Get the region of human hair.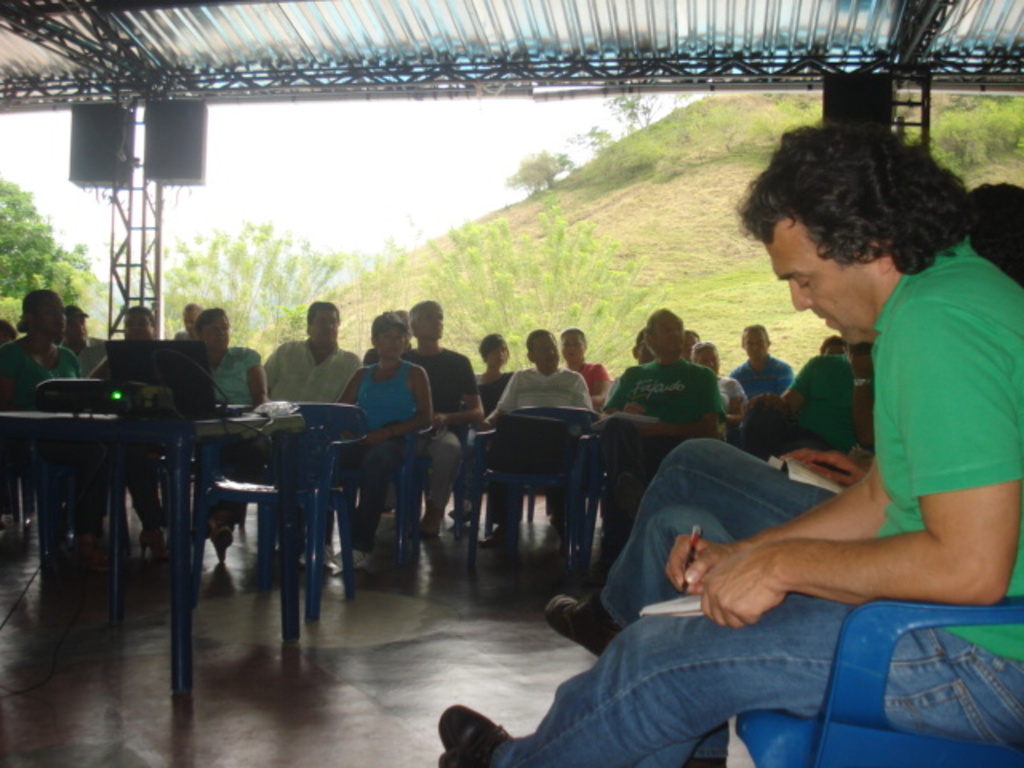
[left=304, top=299, right=341, bottom=325].
